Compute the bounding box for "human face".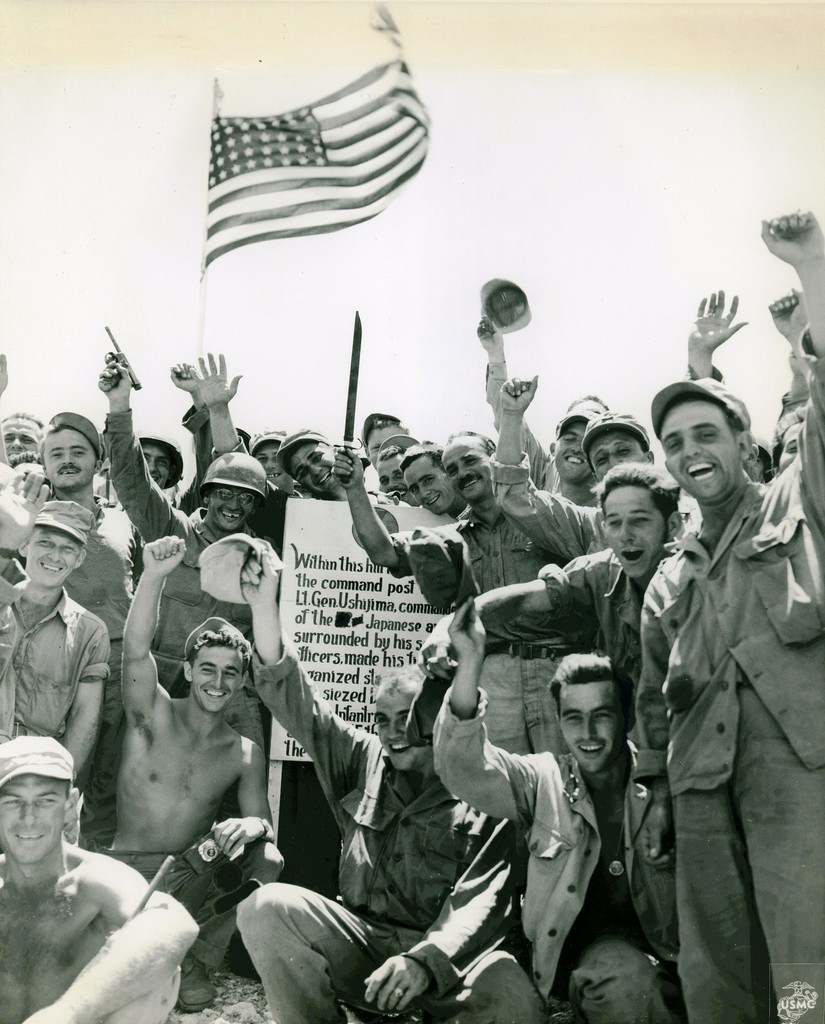
<box>289,442,333,498</box>.
